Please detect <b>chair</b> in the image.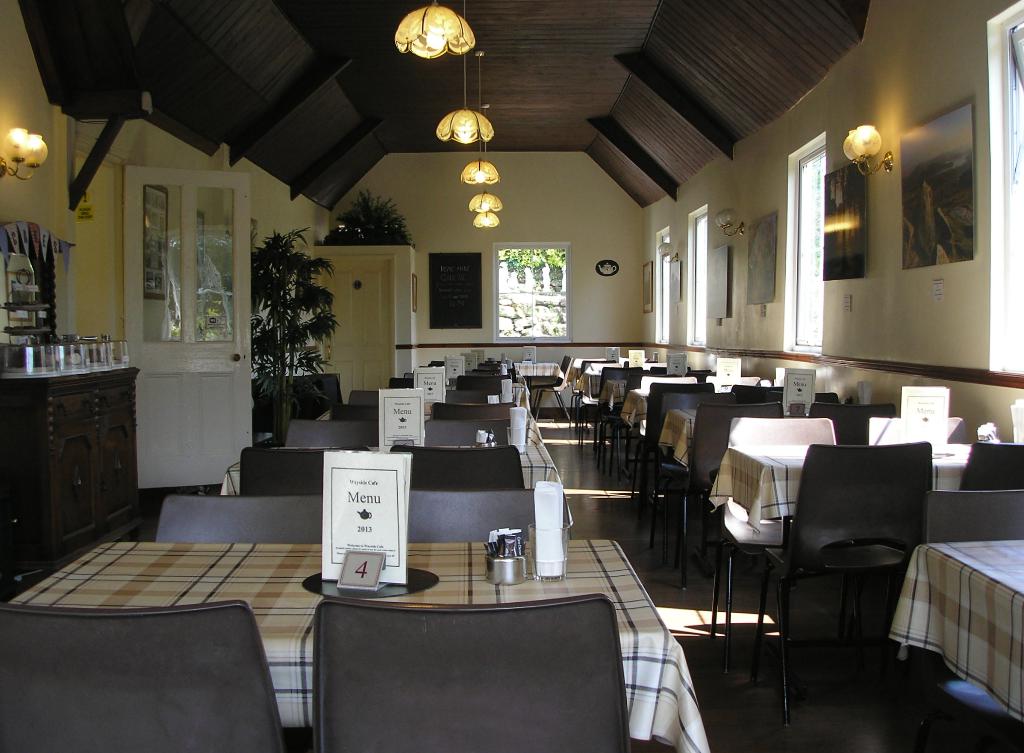
631,381,717,523.
